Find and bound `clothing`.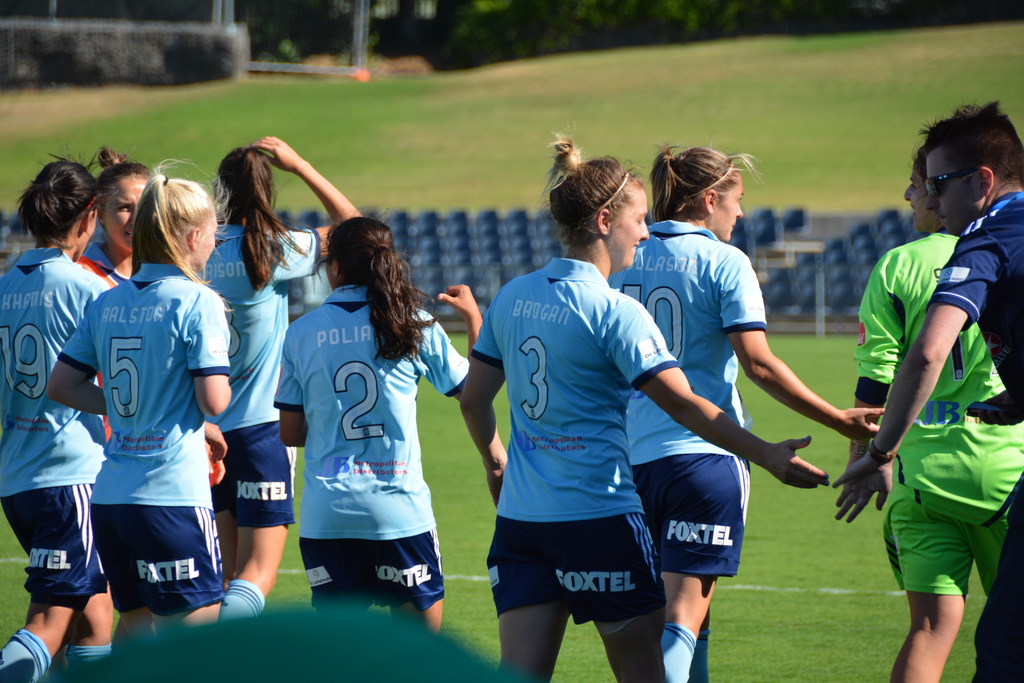
Bound: 67/239/221/620.
